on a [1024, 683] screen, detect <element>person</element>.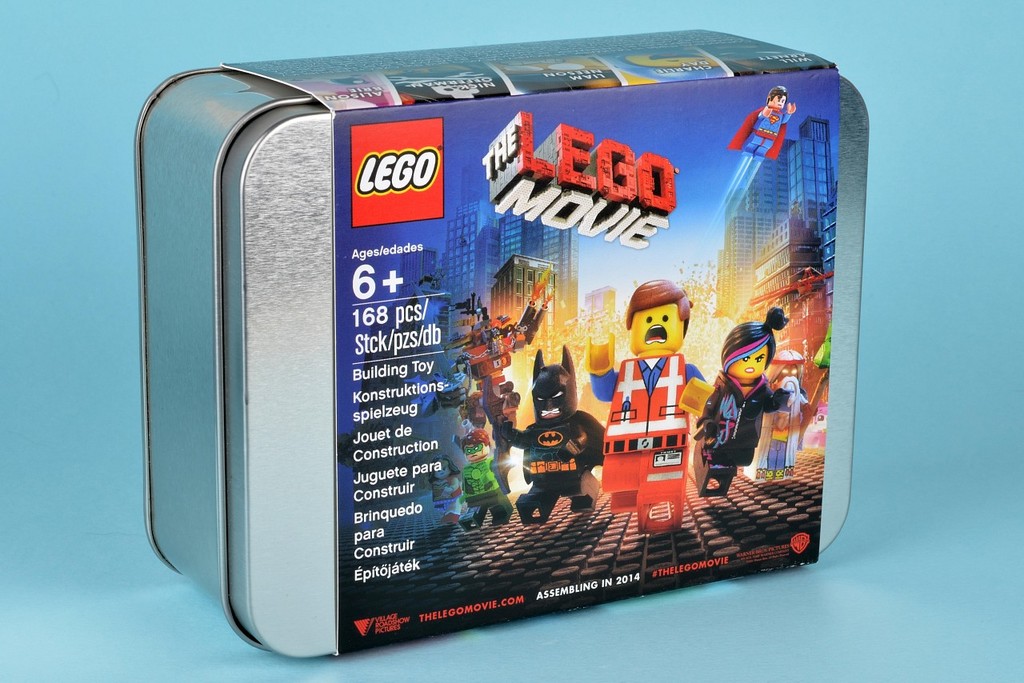
rect(579, 274, 714, 529).
